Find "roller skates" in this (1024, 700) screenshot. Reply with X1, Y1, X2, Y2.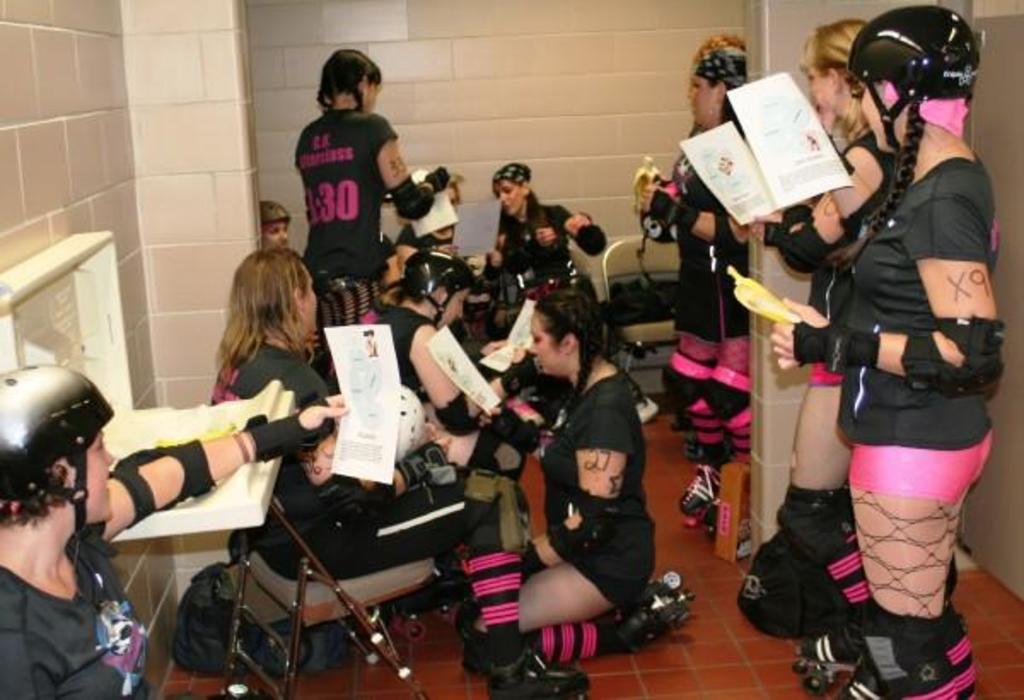
840, 650, 959, 698.
